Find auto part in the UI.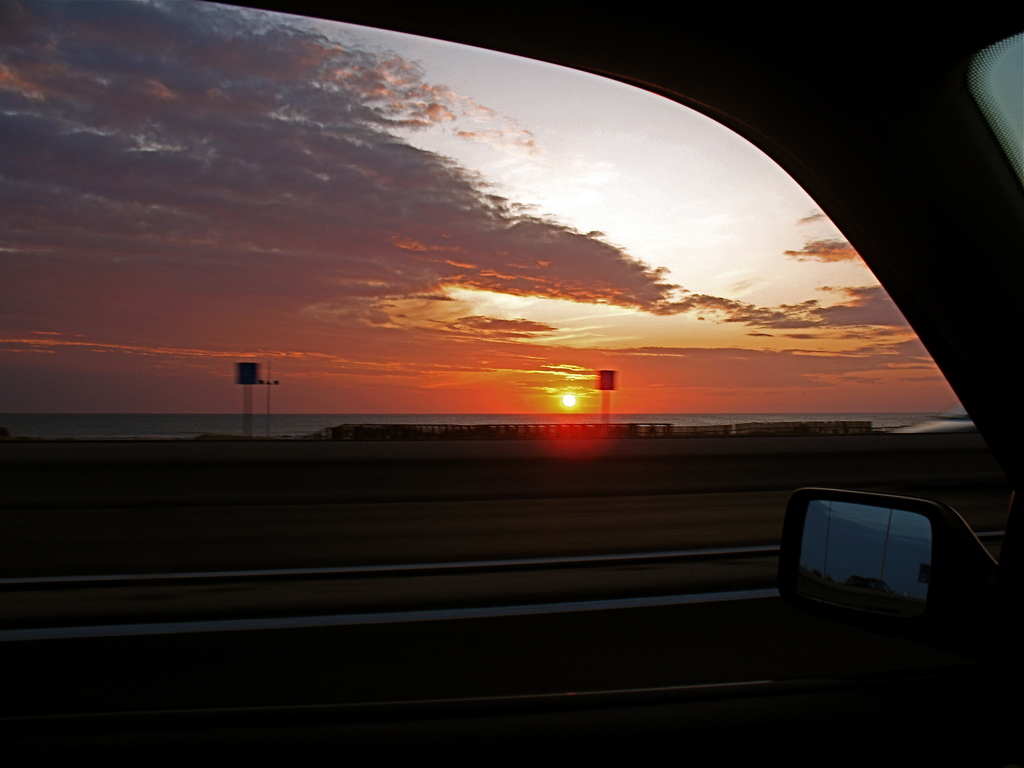
UI element at [769, 496, 968, 644].
